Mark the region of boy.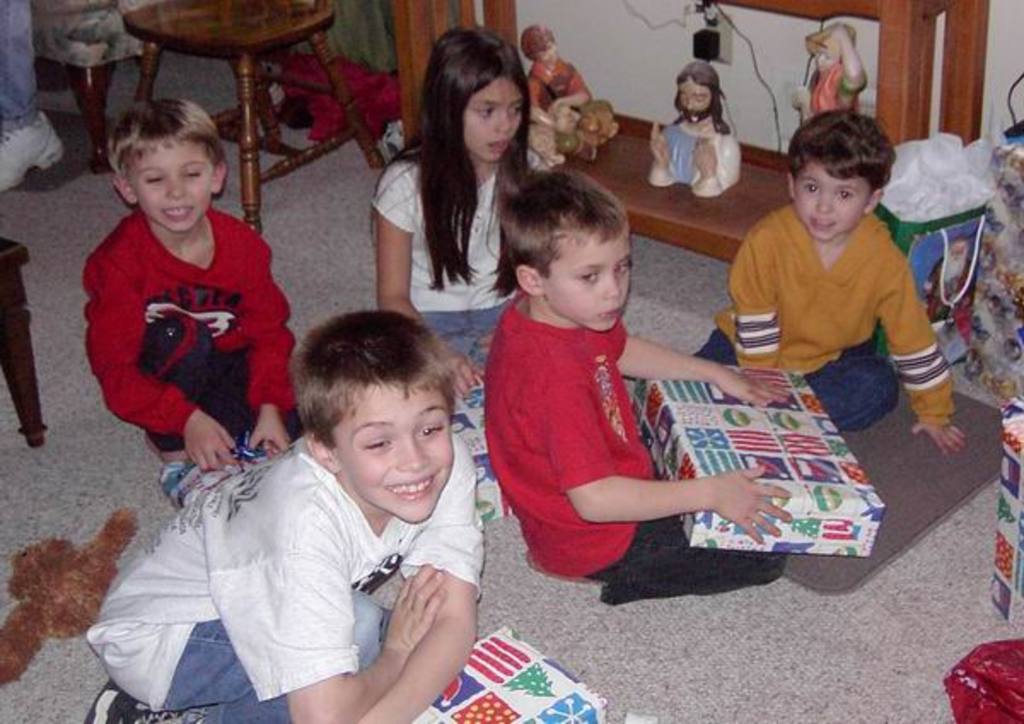
Region: (left=85, top=307, right=486, bottom=722).
